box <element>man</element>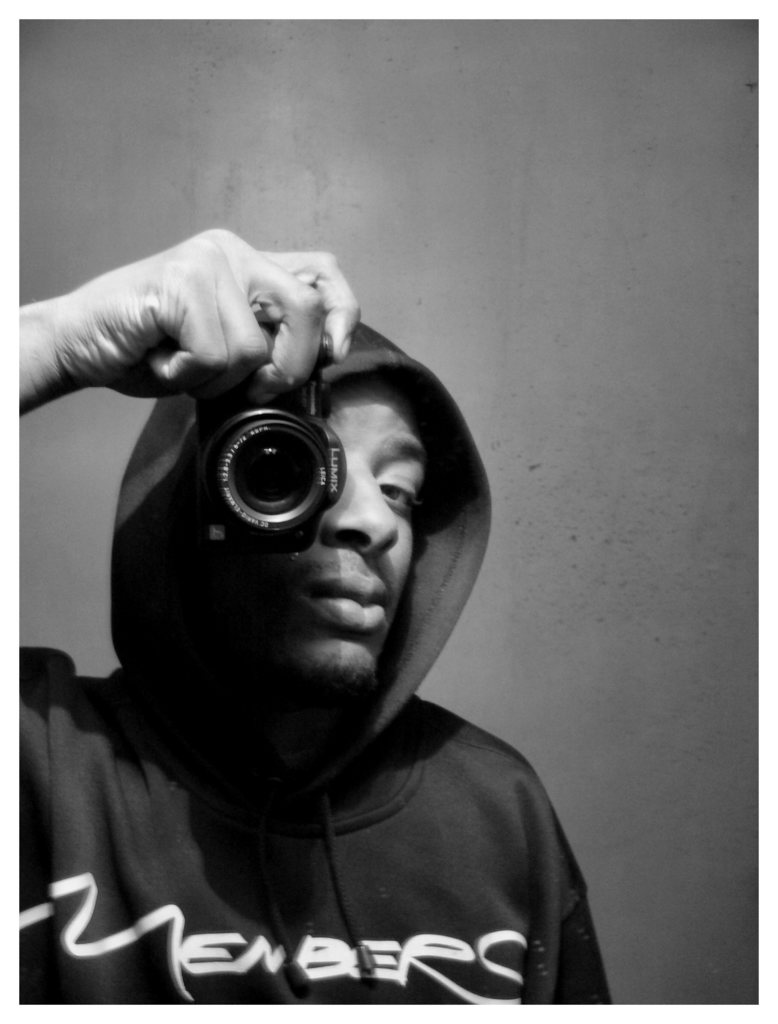
[0, 171, 630, 1023]
